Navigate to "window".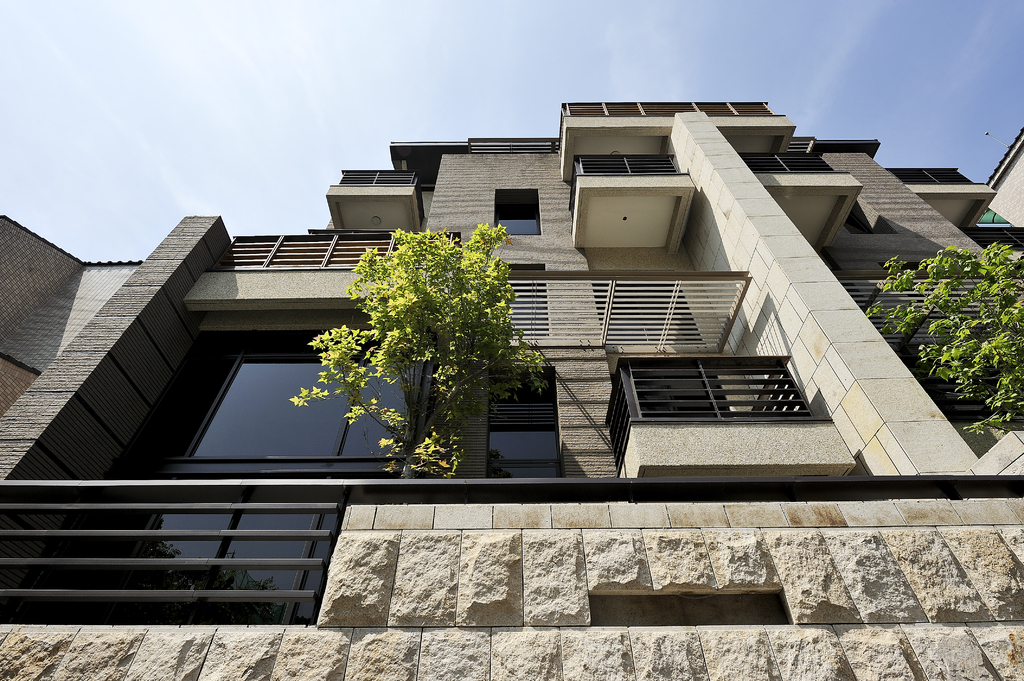
Navigation target: 488:186:545:235.
